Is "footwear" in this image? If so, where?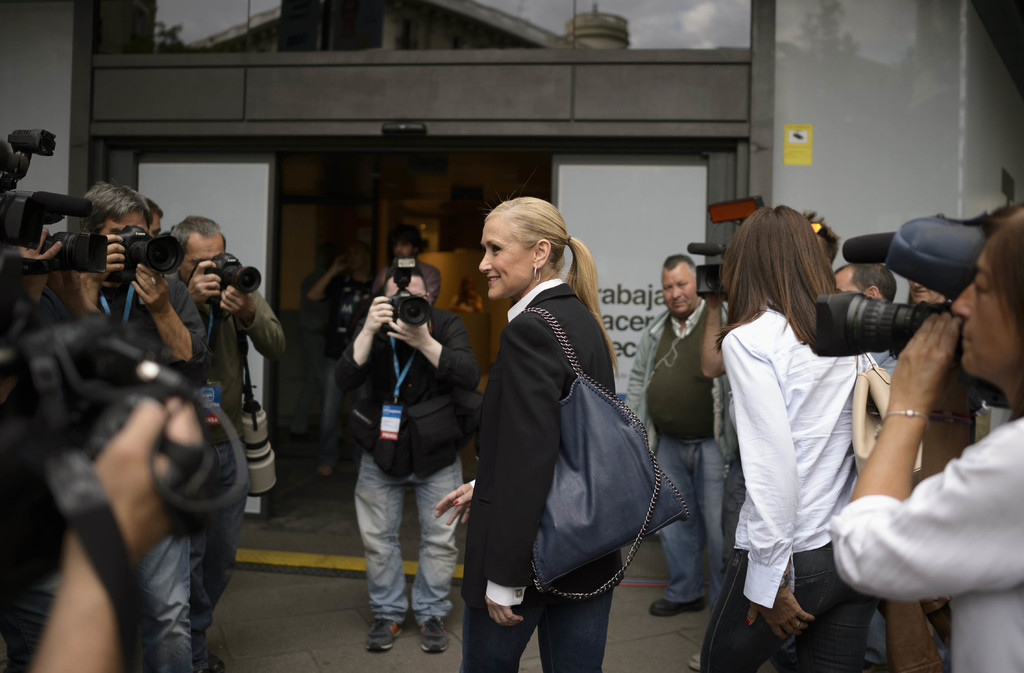
Yes, at locate(366, 614, 406, 651).
